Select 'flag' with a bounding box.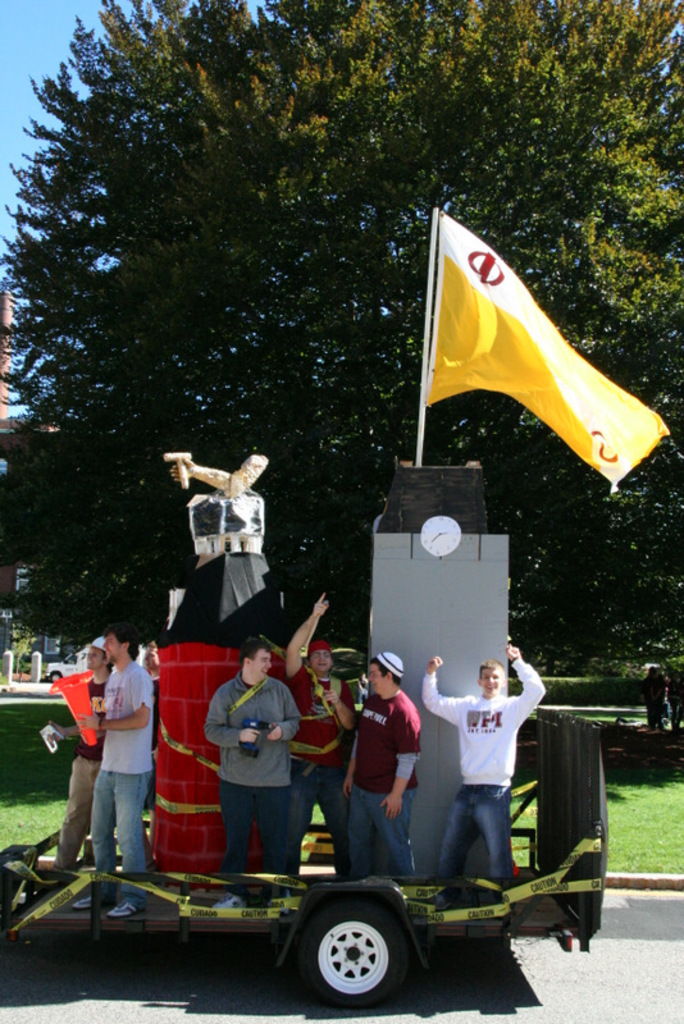
box(406, 177, 665, 484).
